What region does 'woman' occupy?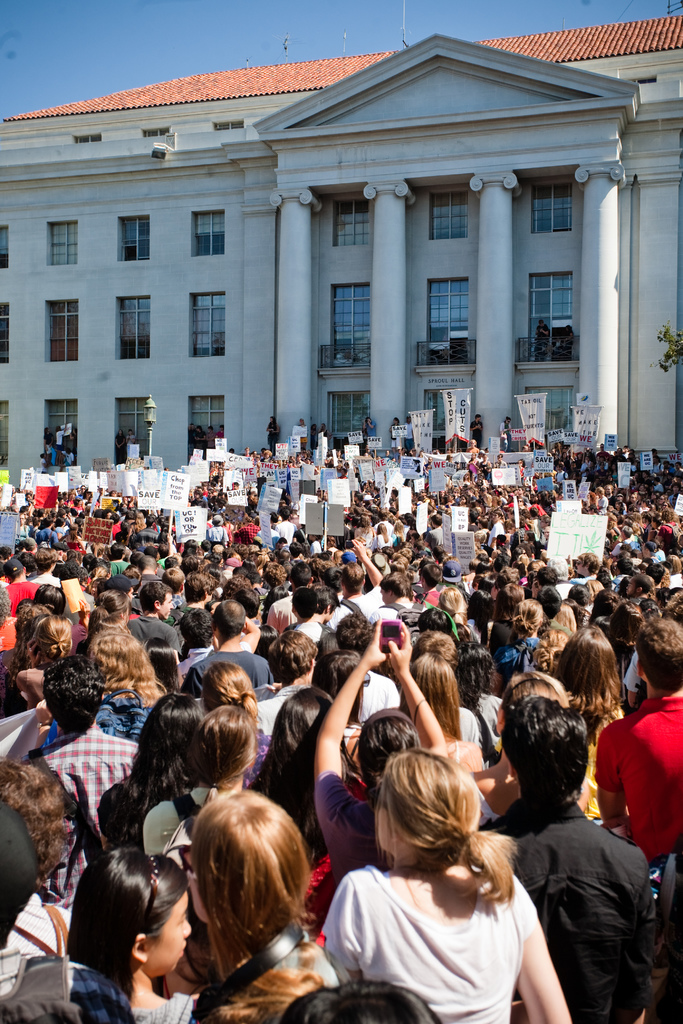
bbox(113, 429, 126, 466).
